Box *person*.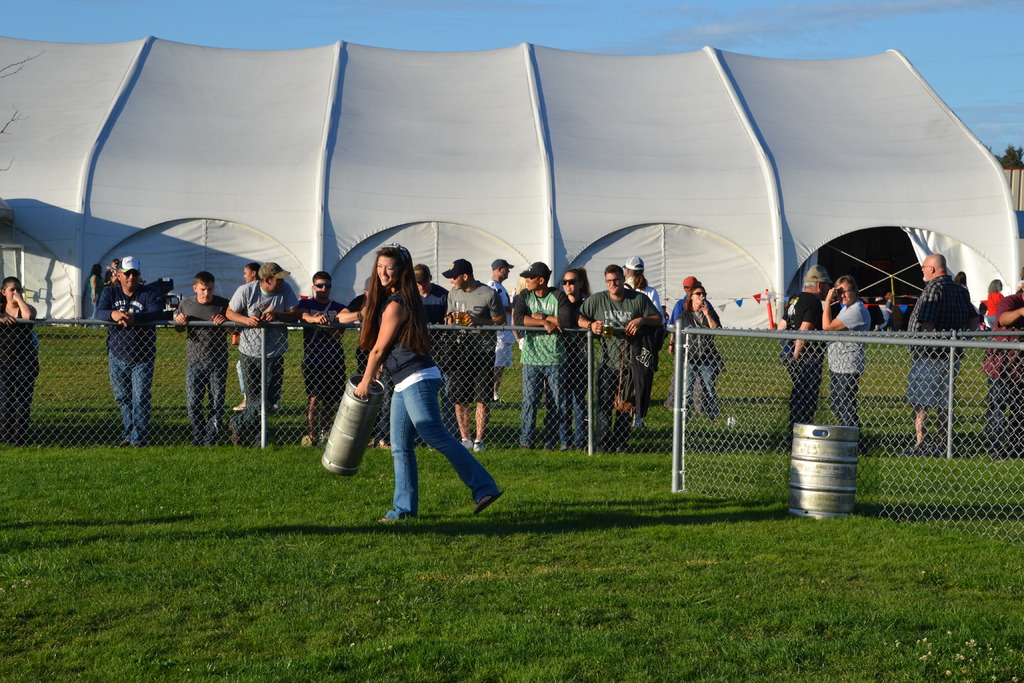
Rect(422, 267, 449, 415).
